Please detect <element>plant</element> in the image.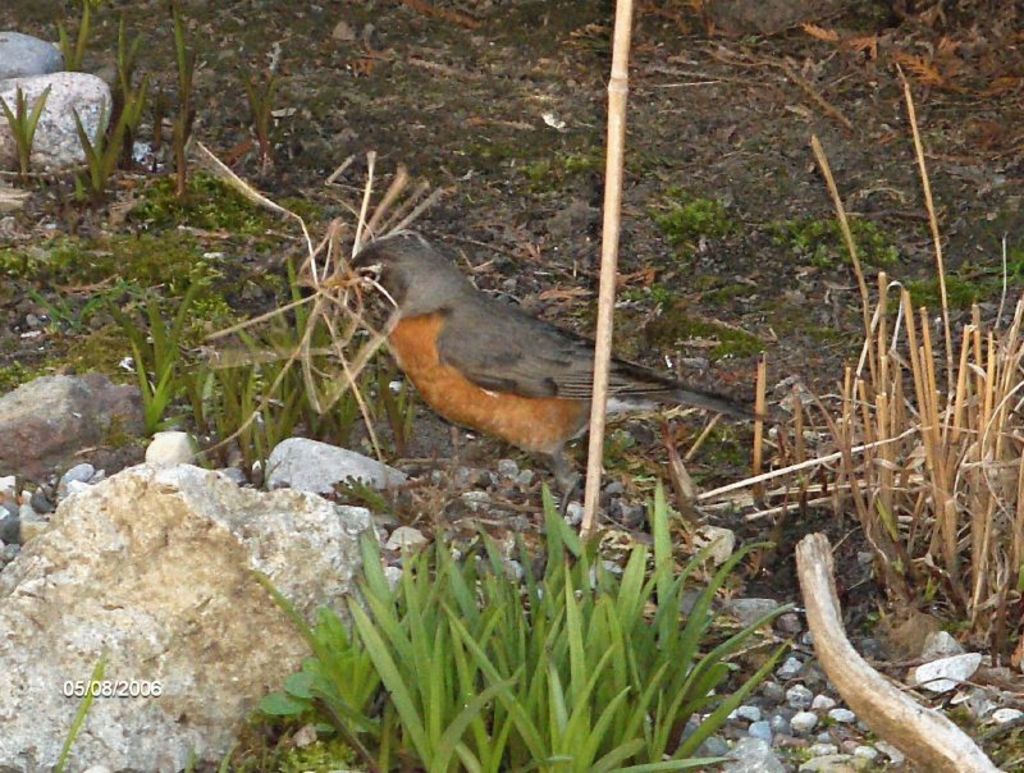
{"left": 108, "top": 9, "right": 152, "bottom": 92}.
